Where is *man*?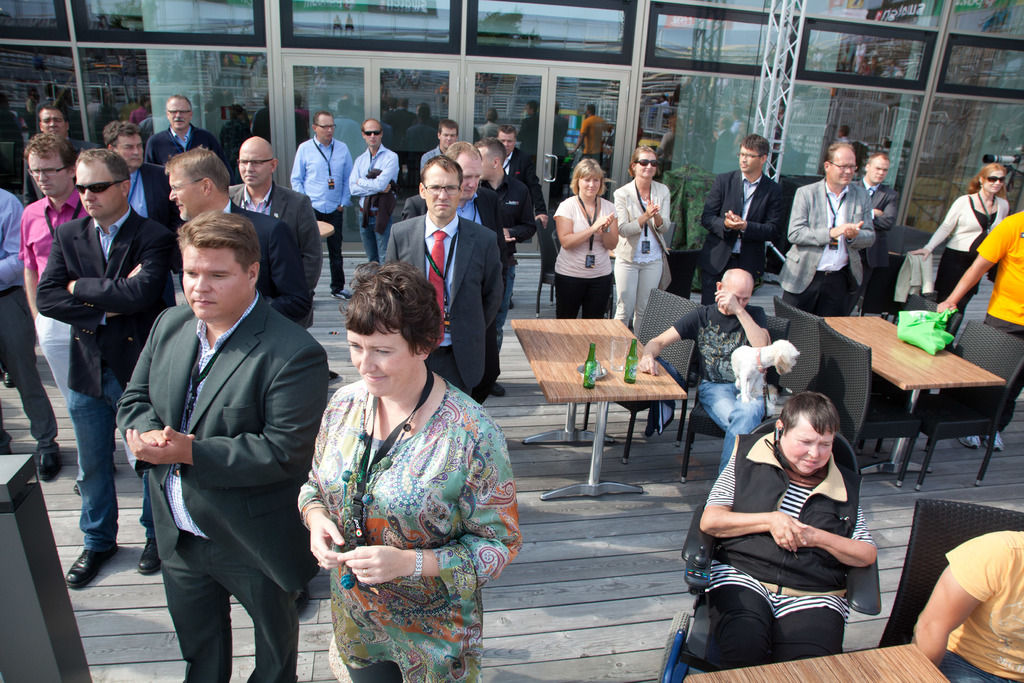
[x1=637, y1=273, x2=787, y2=480].
